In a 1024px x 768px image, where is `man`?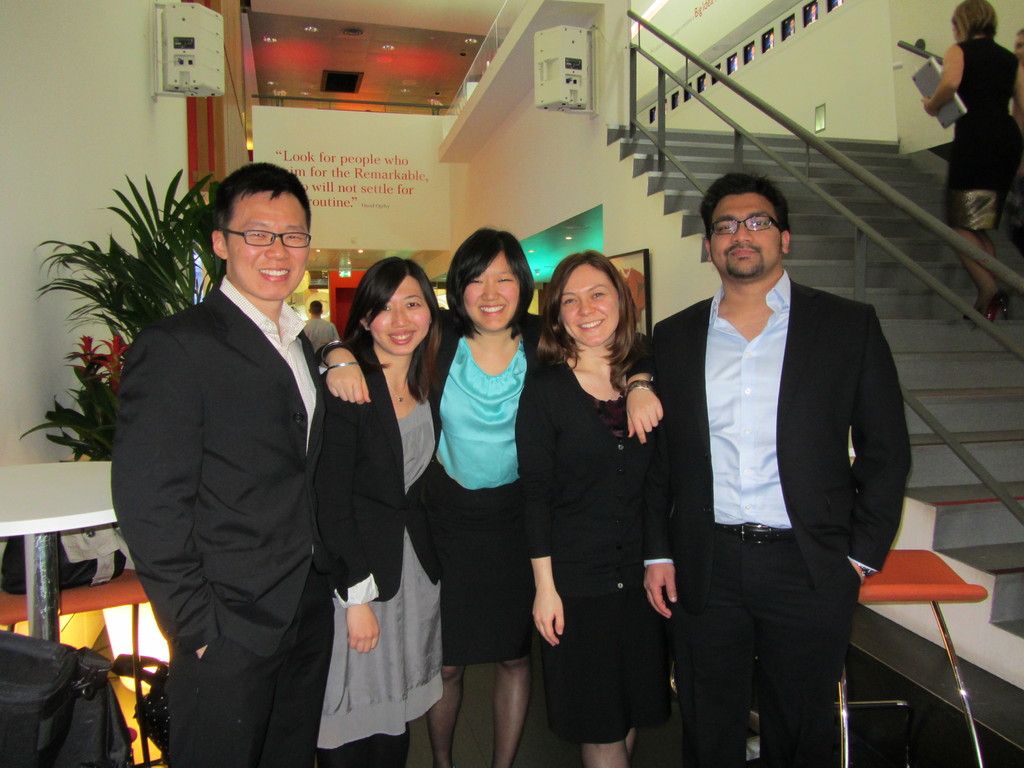
649 168 913 752.
